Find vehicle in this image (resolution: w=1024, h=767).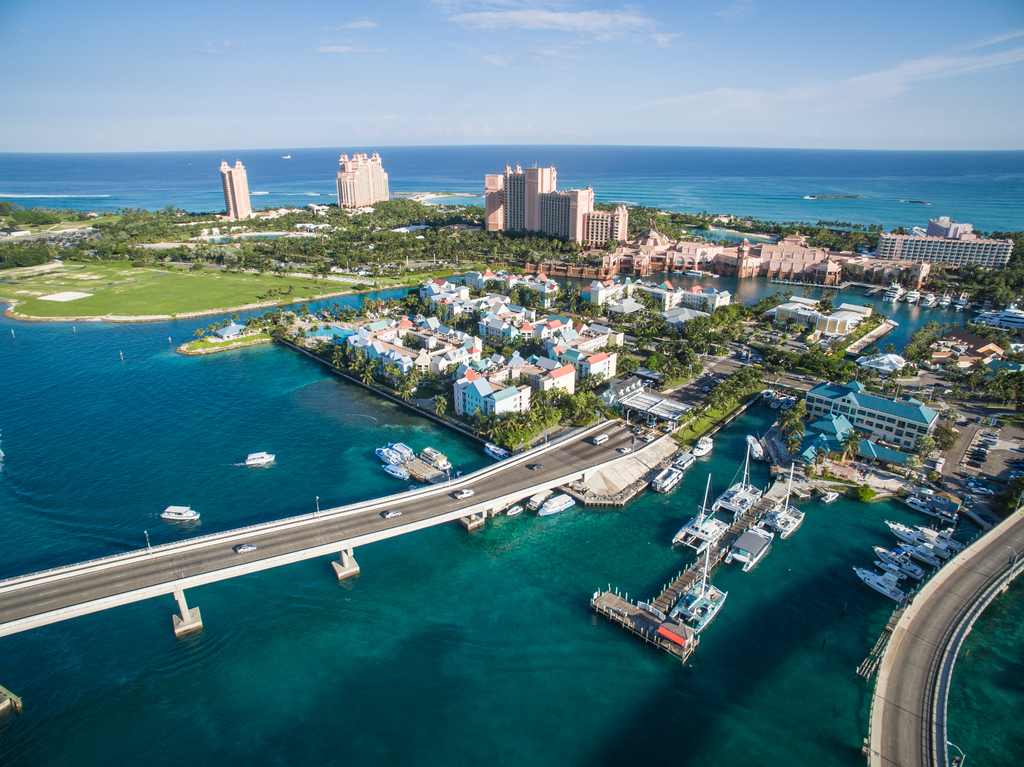
[x1=418, y1=446, x2=452, y2=472].
